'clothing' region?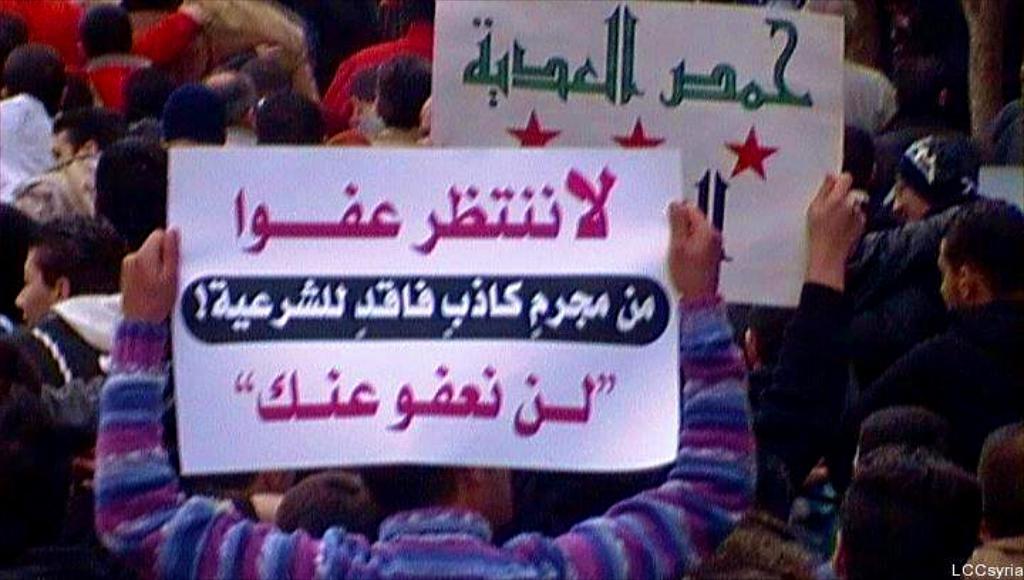
crop(758, 286, 846, 527)
